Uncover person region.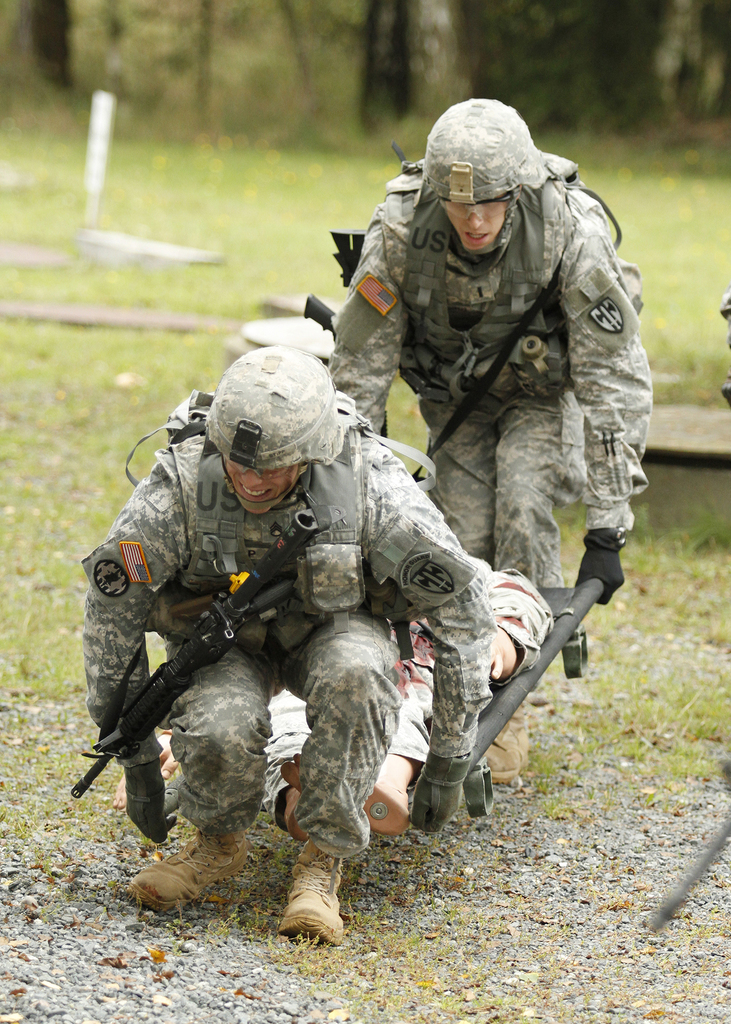
Uncovered: 84/344/499/943.
